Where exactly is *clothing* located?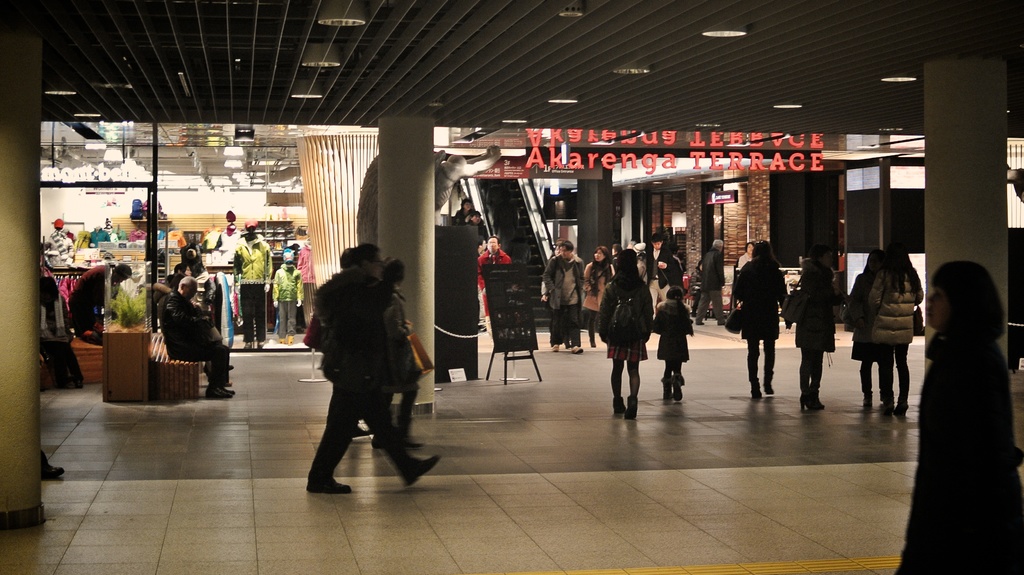
Its bounding box is 461 217 496 257.
